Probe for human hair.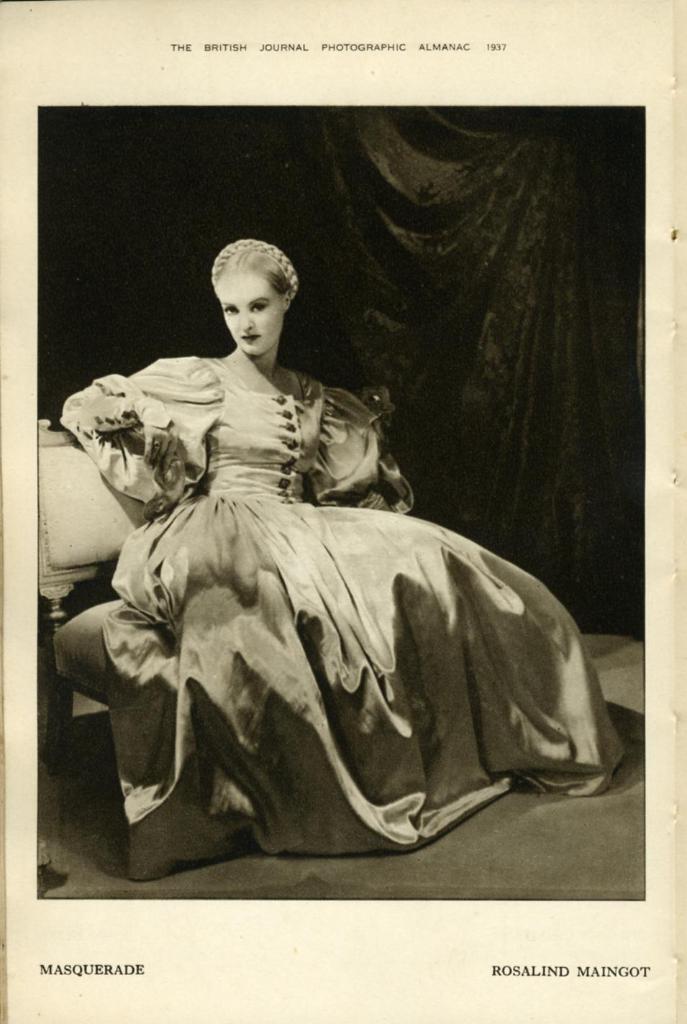
Probe result: (x1=206, y1=232, x2=298, y2=311).
